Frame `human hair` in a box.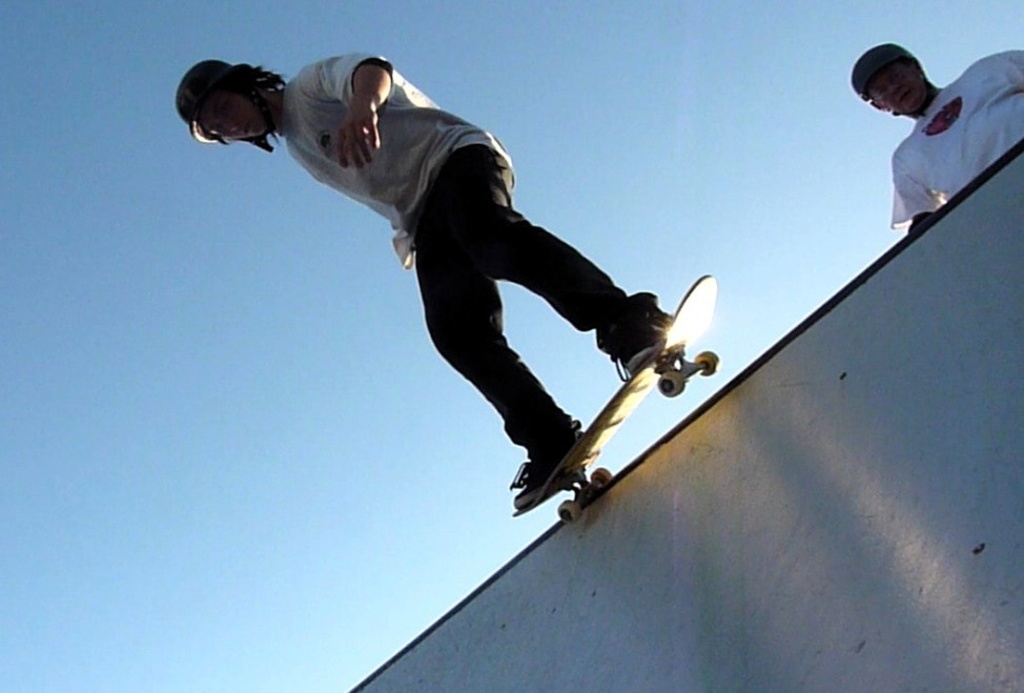
x1=197, y1=63, x2=290, y2=147.
